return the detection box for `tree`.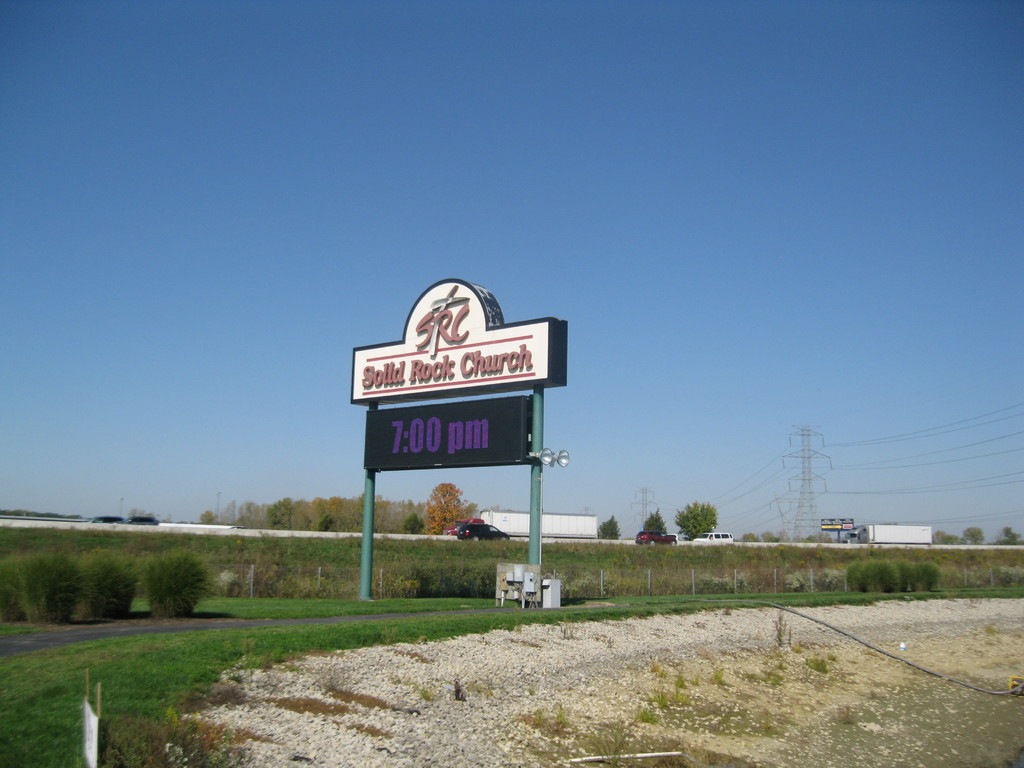
crop(922, 554, 1022, 590).
